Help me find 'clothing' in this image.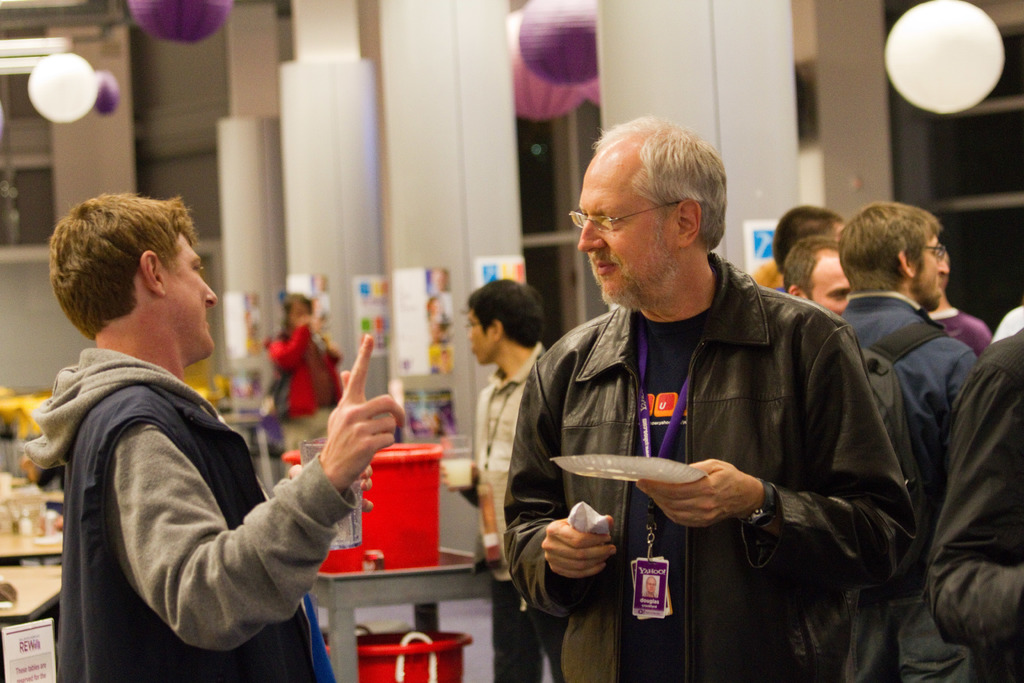
Found it: l=838, t=289, r=976, b=494.
